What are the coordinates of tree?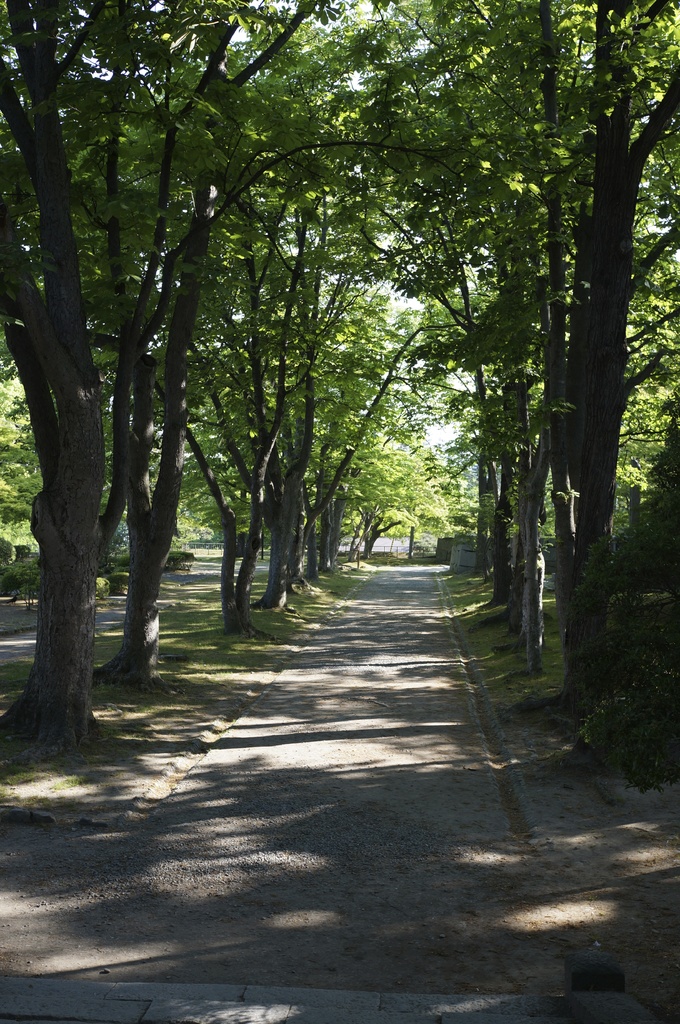
[15, 123, 207, 751].
